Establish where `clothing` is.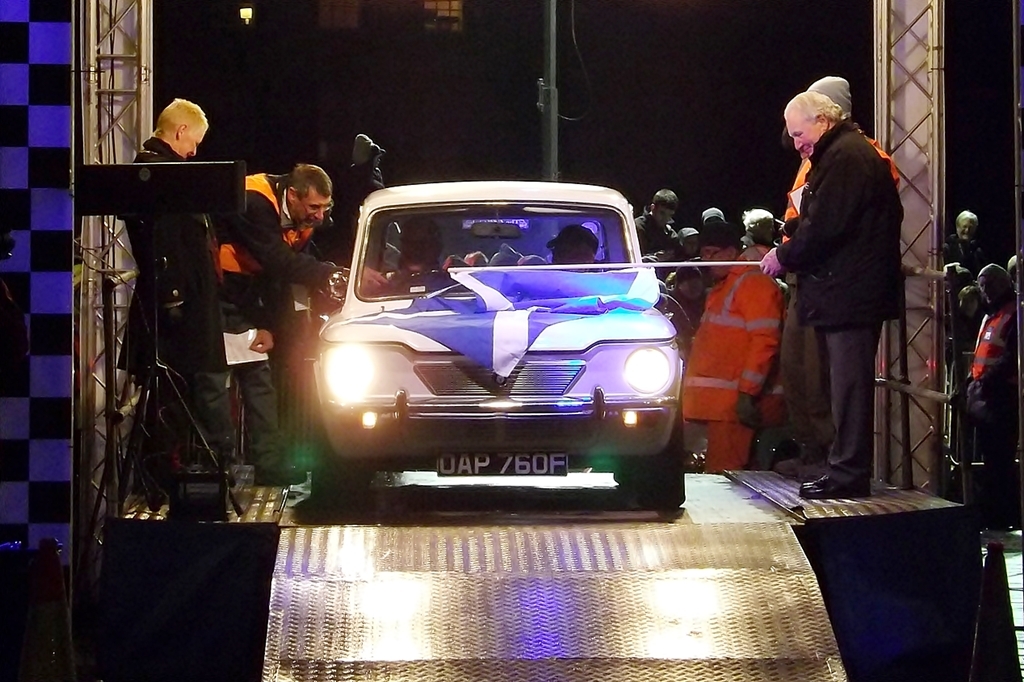
Established at bbox=(969, 301, 1023, 521).
